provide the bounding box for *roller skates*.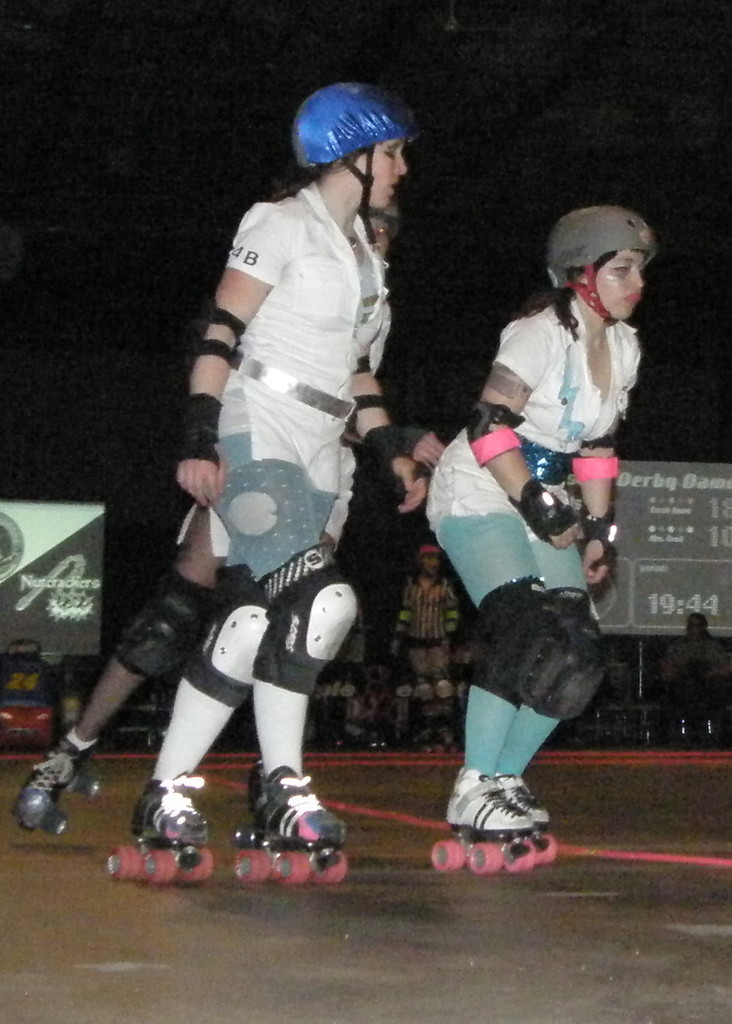
(107, 769, 216, 889).
